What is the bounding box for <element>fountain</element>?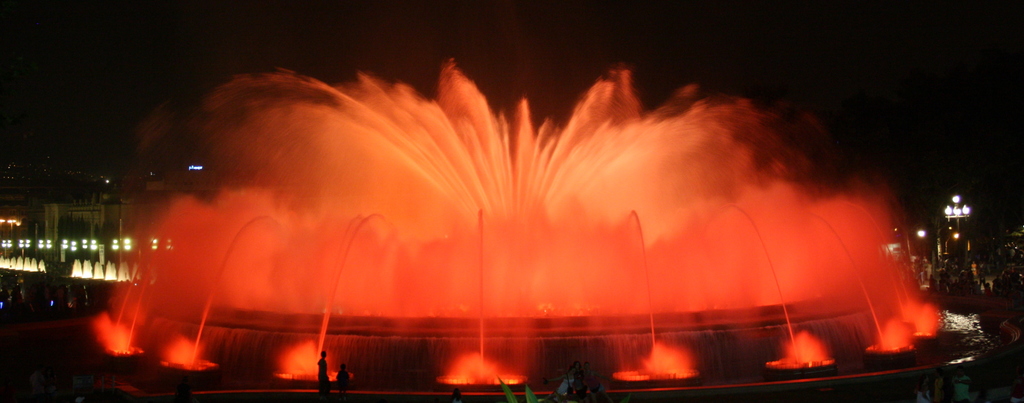
<box>68,24,966,378</box>.
